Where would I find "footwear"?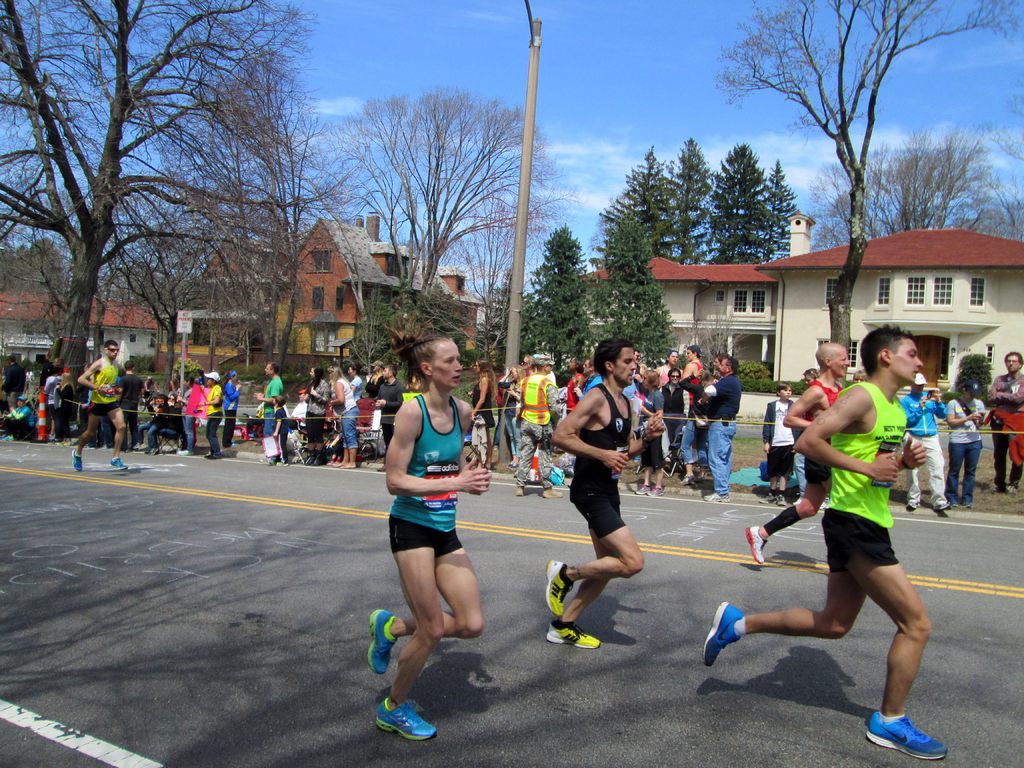
At l=65, t=438, r=83, b=482.
